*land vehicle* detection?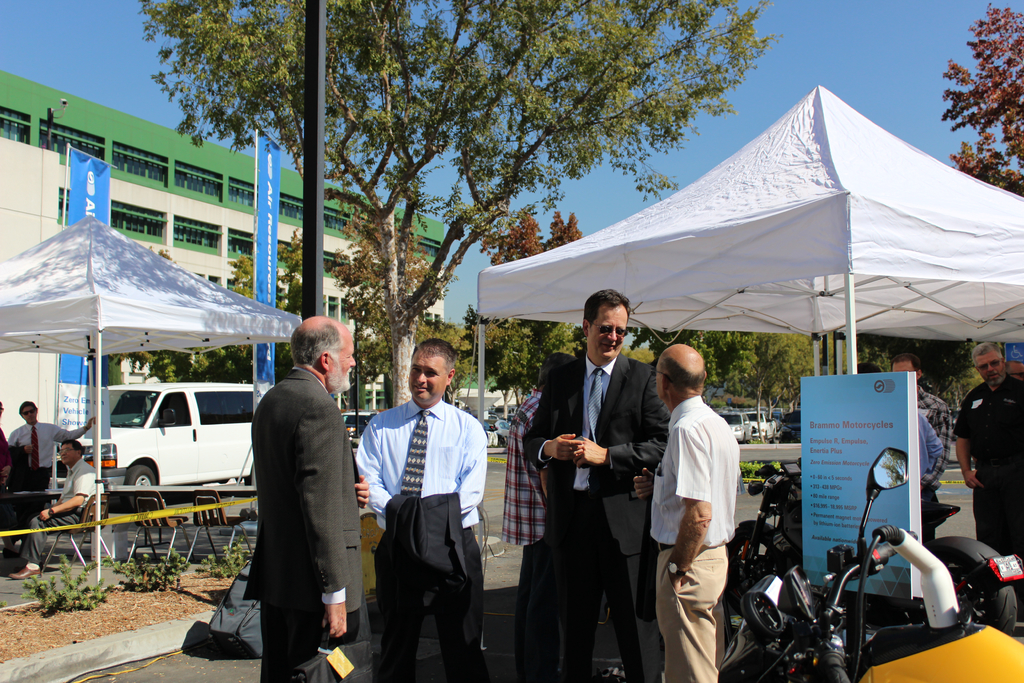
(709,446,1023,682)
